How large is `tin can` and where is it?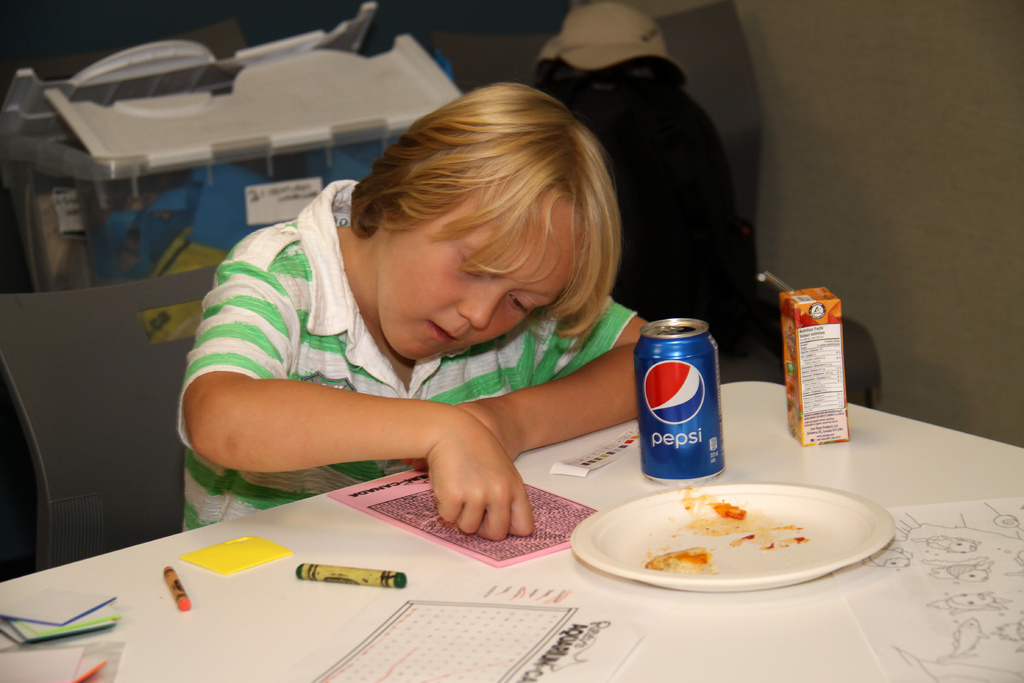
Bounding box: {"left": 637, "top": 313, "right": 730, "bottom": 484}.
